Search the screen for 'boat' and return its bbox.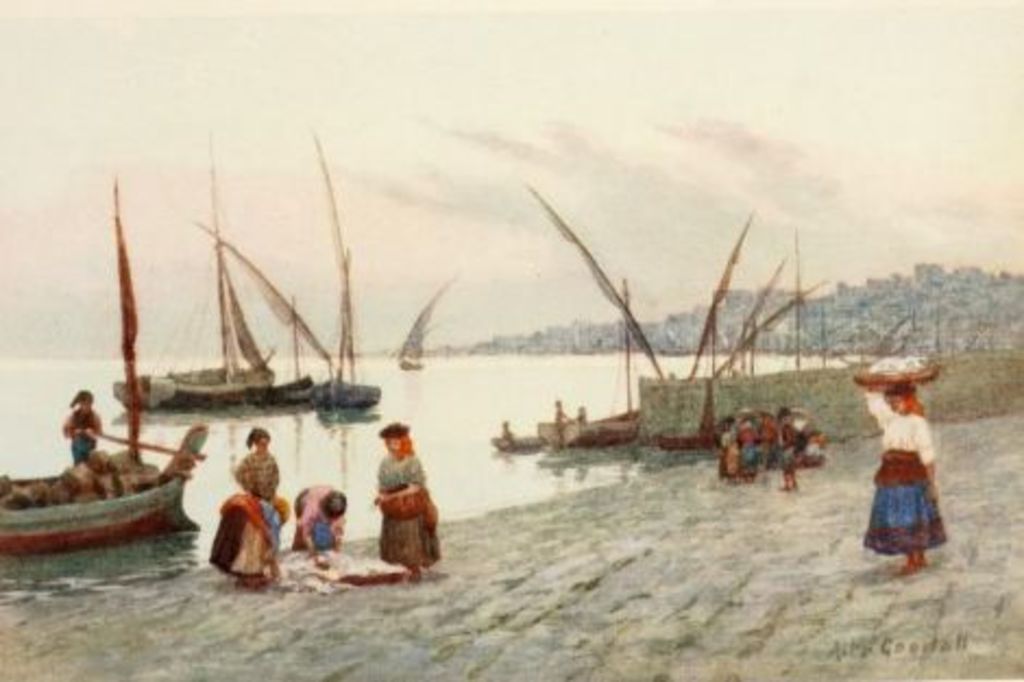
Found: x1=109, y1=153, x2=275, y2=410.
